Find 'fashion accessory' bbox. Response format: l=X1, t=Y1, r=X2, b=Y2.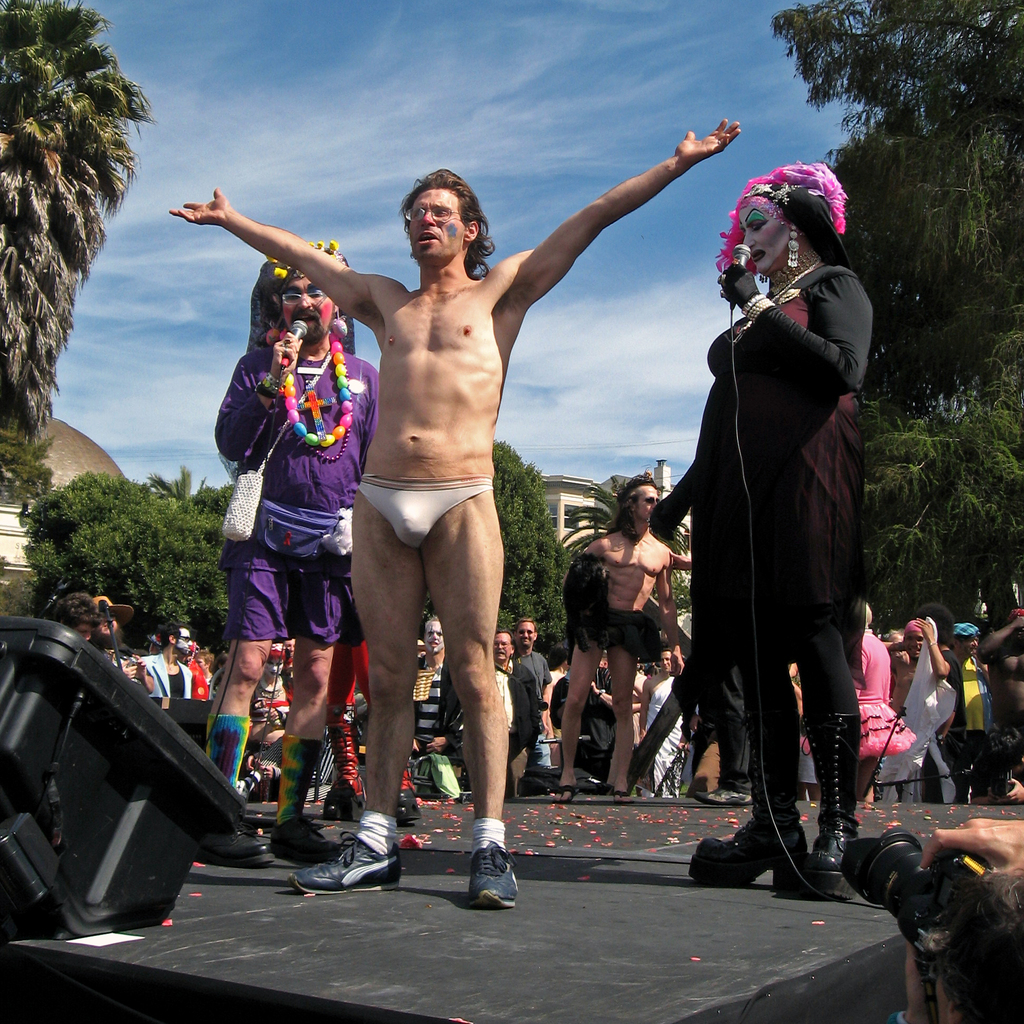
l=779, t=287, r=801, b=303.
